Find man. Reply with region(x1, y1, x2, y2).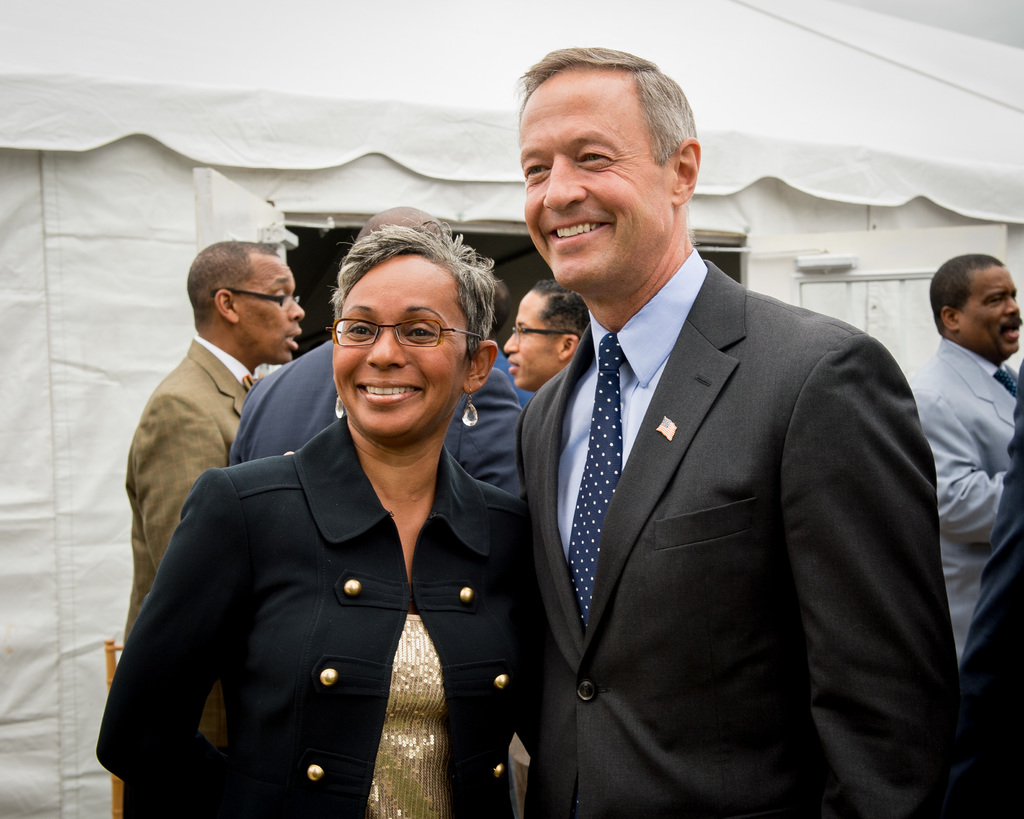
region(125, 234, 306, 754).
